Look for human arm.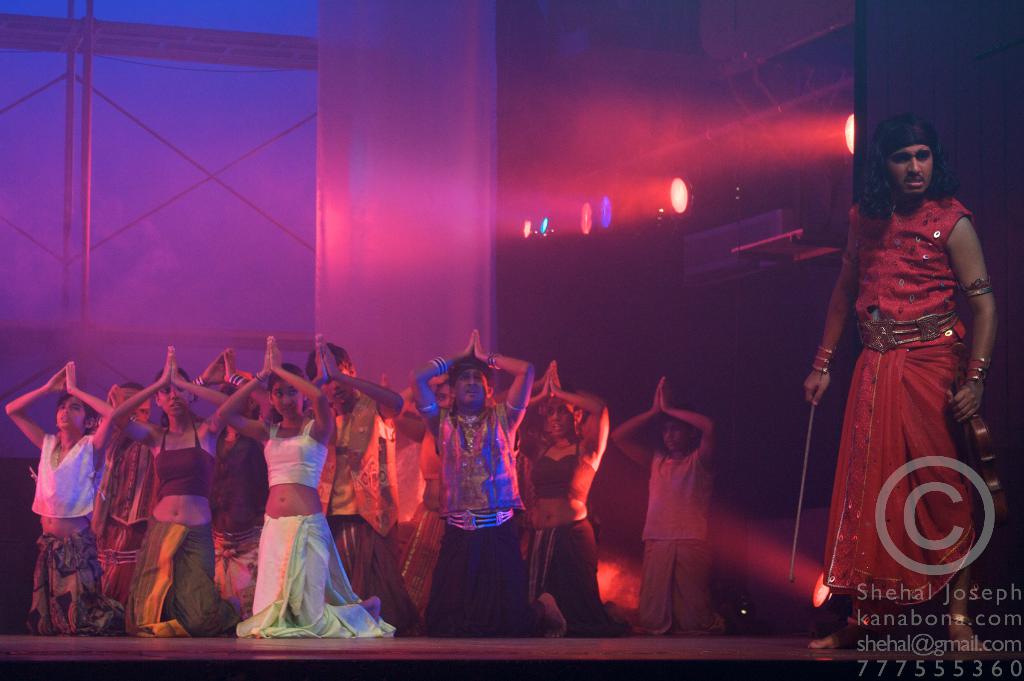
Found: [266, 336, 334, 440].
